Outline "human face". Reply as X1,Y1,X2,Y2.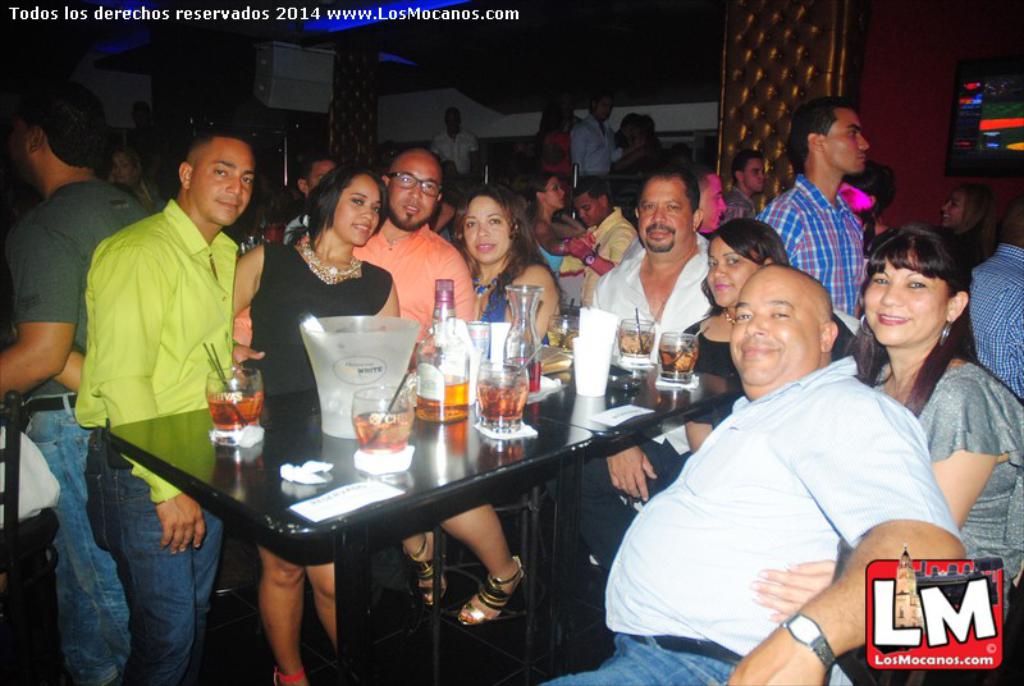
599,104,611,124.
